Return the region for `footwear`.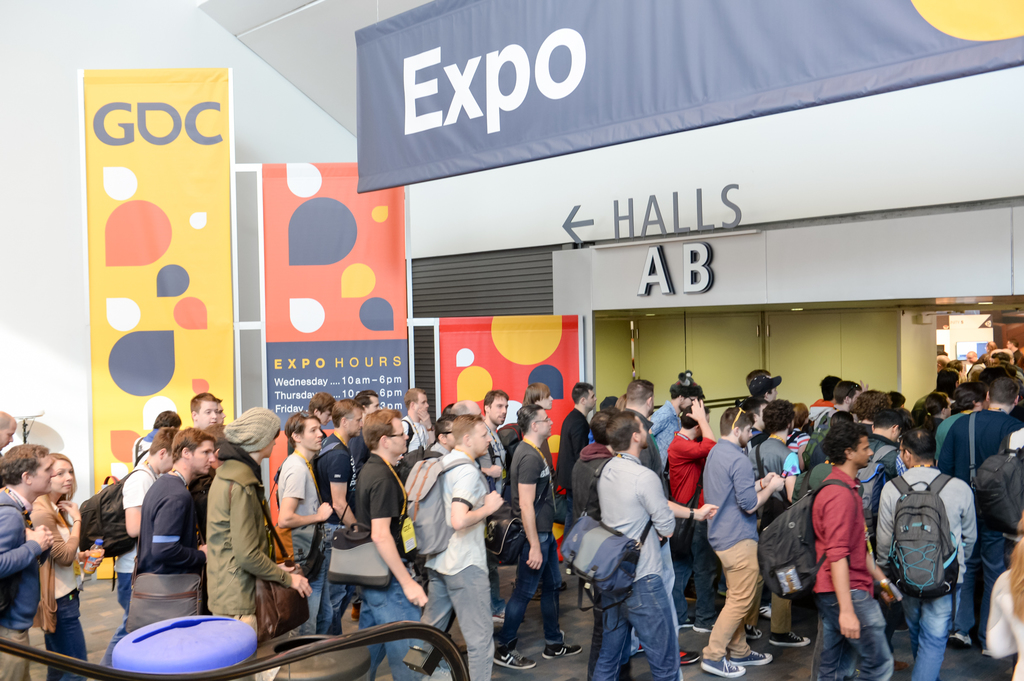
BBox(496, 653, 533, 669).
